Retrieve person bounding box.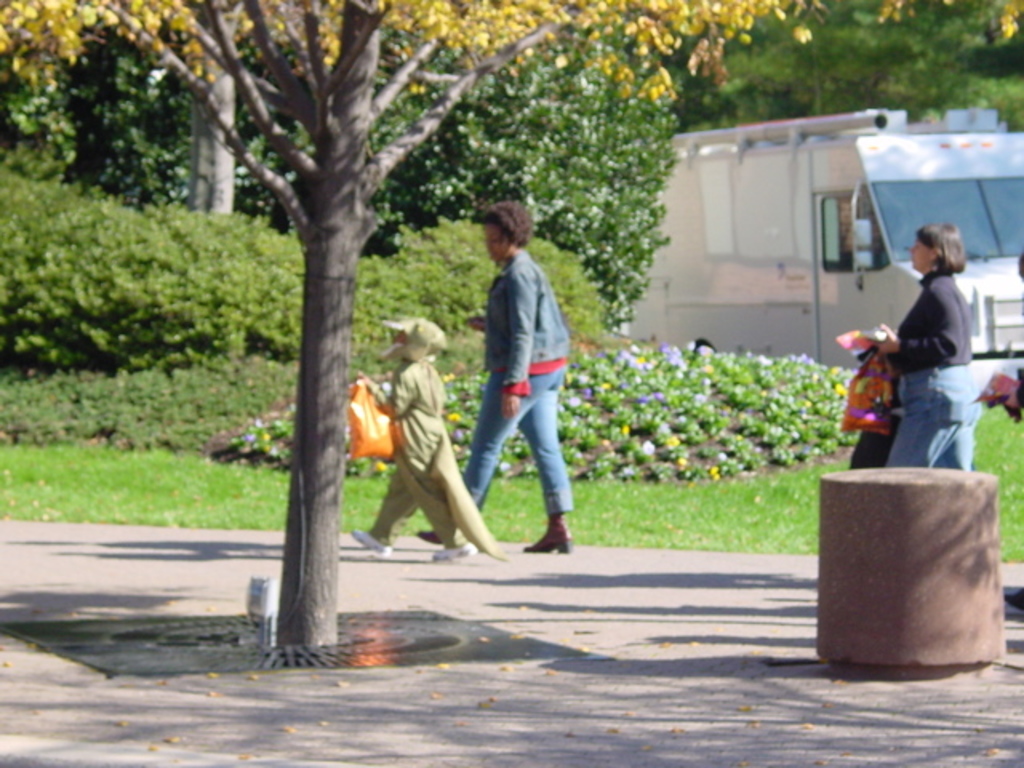
Bounding box: region(414, 200, 576, 554).
